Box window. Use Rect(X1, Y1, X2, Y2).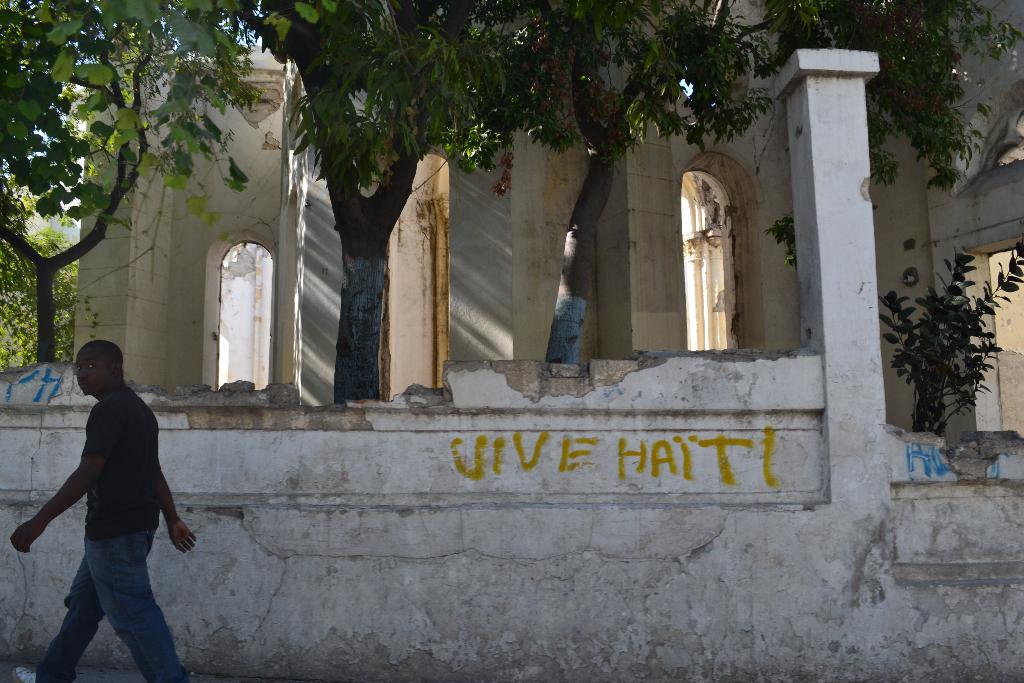
Rect(673, 115, 765, 366).
